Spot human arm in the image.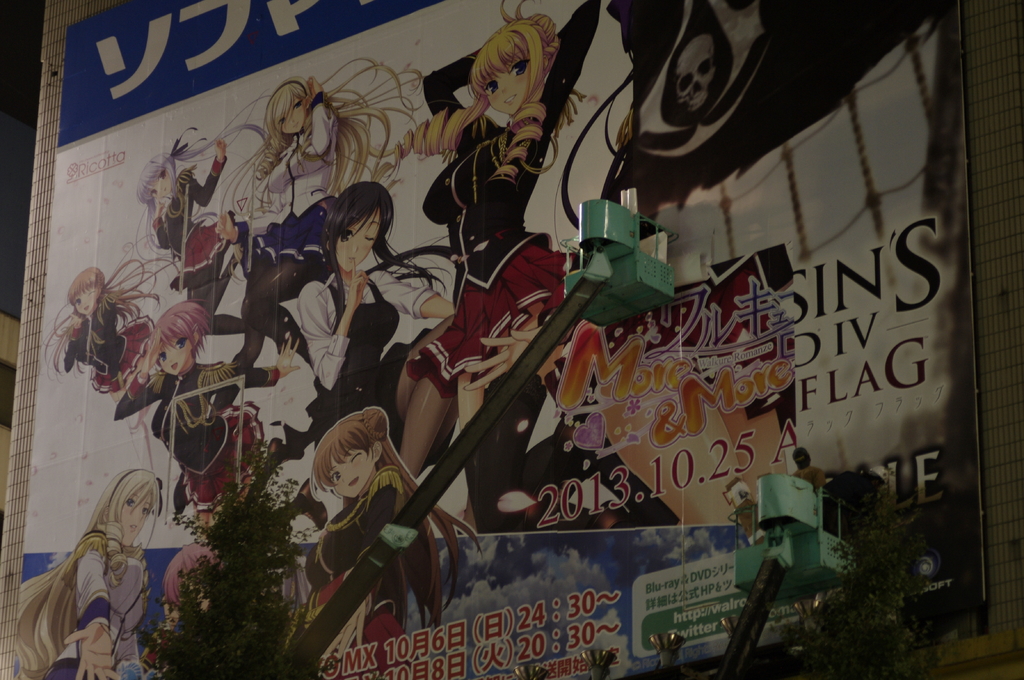
human arm found at (x1=420, y1=138, x2=491, y2=230).
